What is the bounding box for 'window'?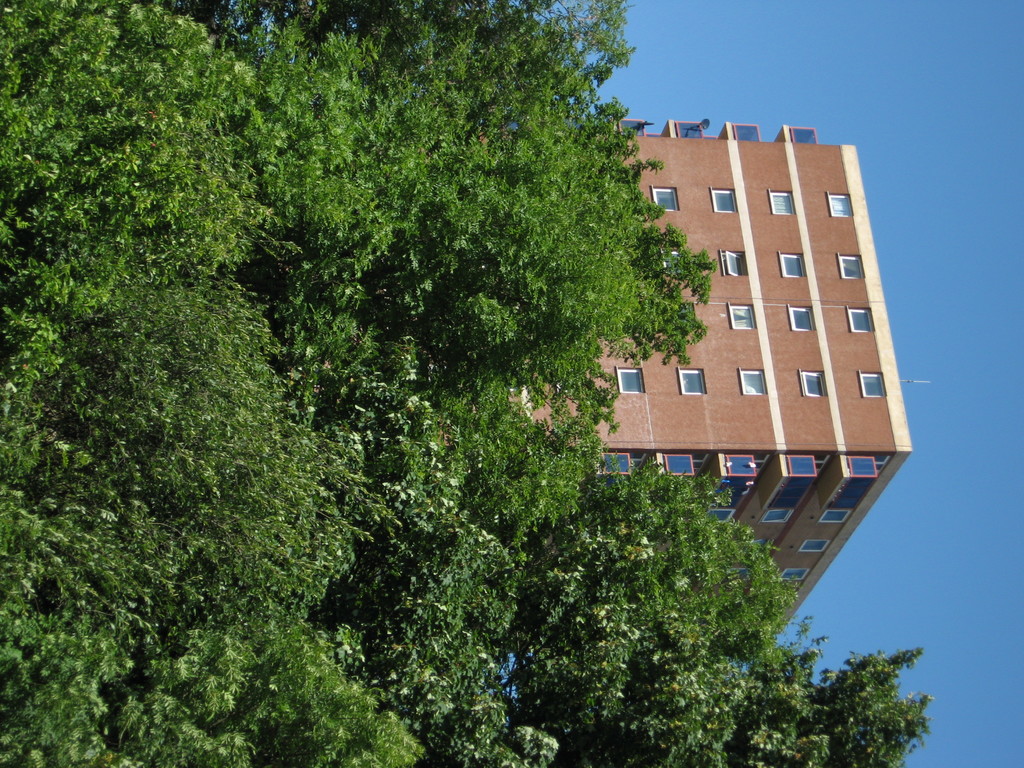
select_region(765, 188, 796, 214).
